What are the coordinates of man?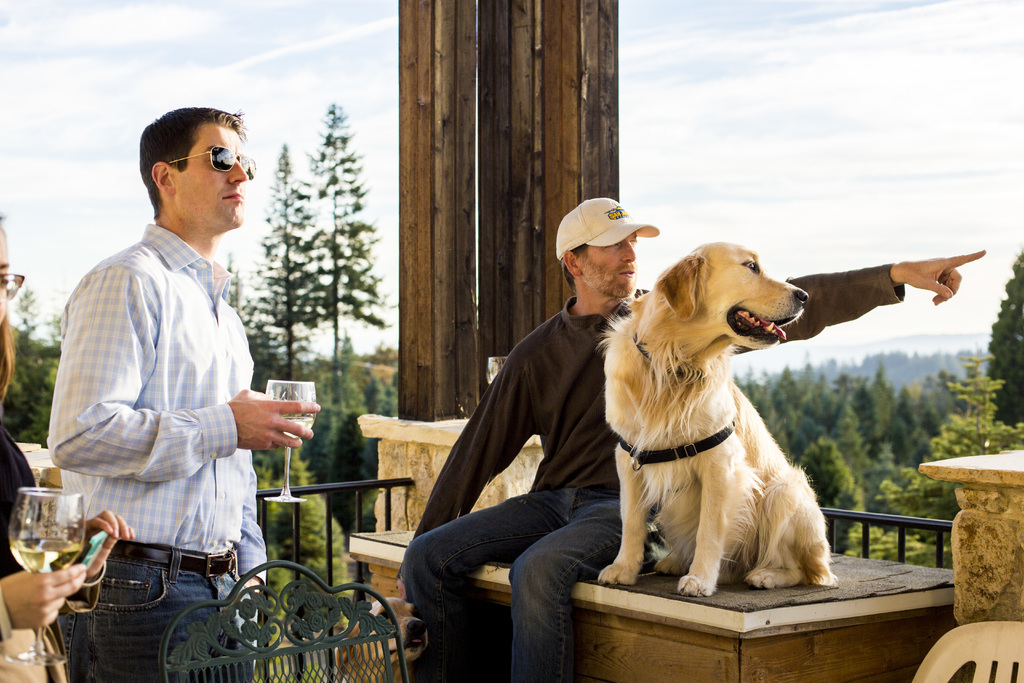
x1=392, y1=194, x2=986, y2=681.
